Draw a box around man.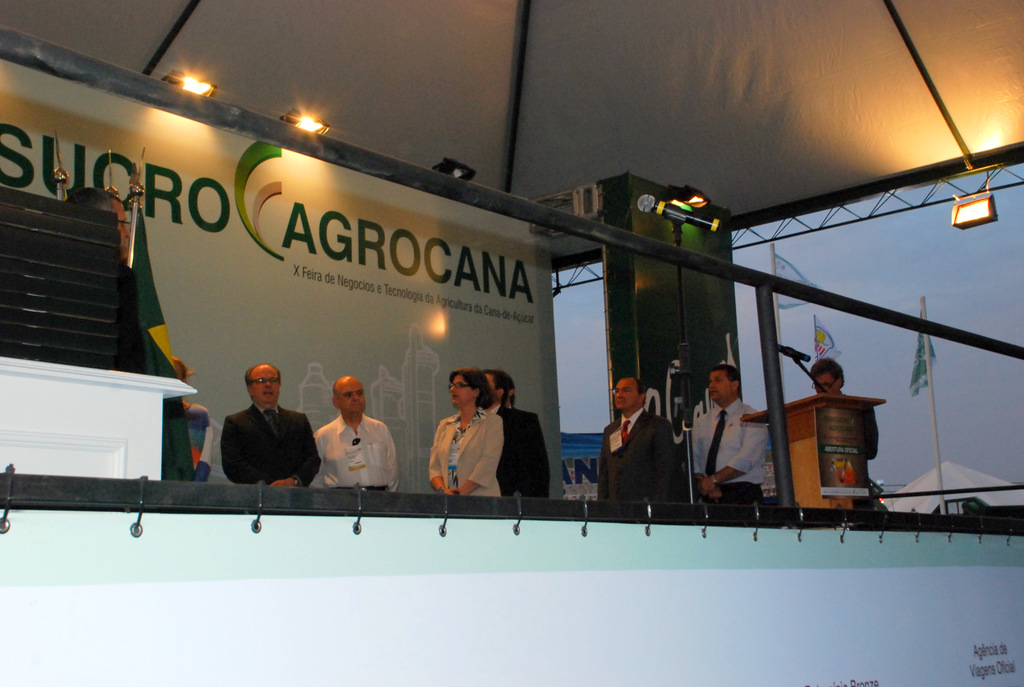
(312,379,400,494).
